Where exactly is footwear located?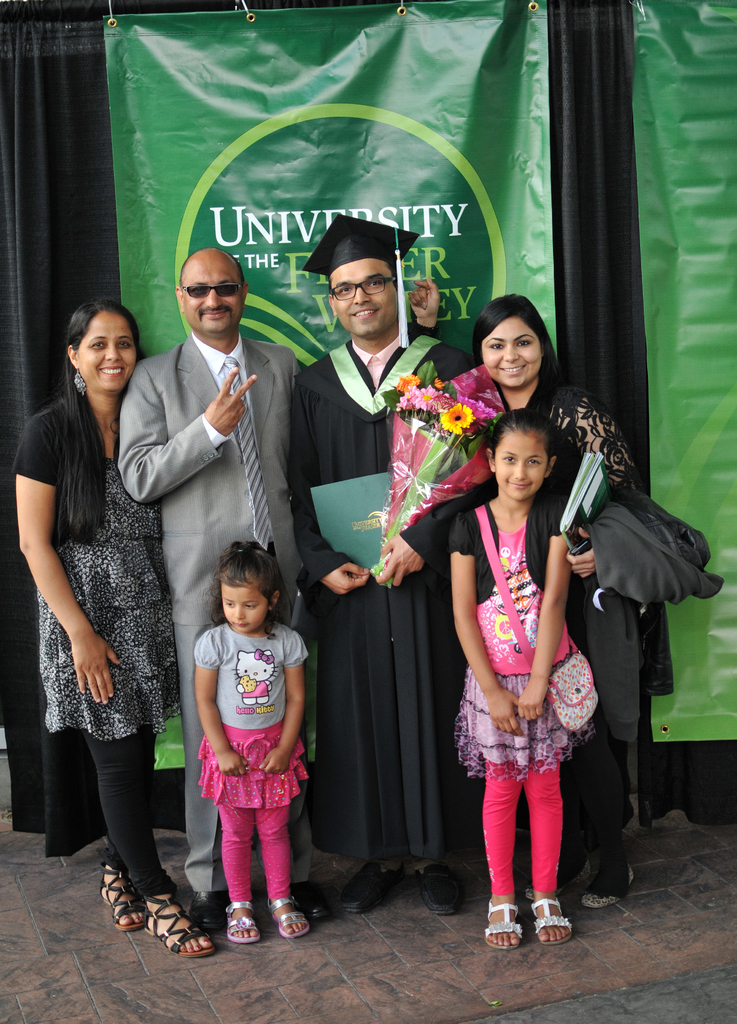
Its bounding box is <bbox>533, 895, 575, 942</bbox>.
